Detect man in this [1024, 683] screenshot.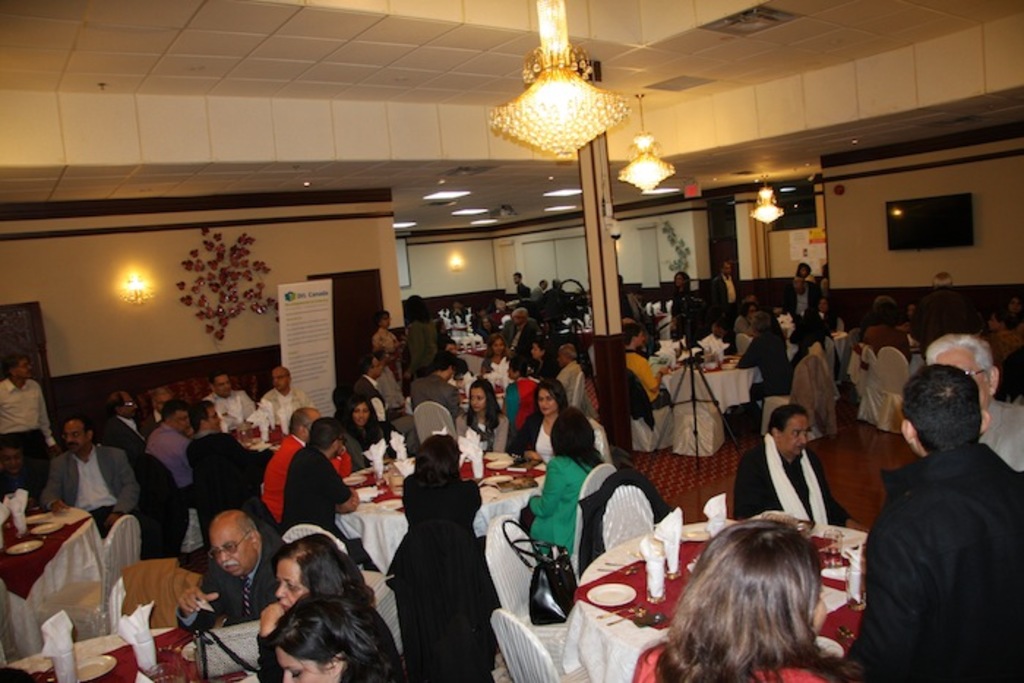
Detection: 499 313 534 361.
